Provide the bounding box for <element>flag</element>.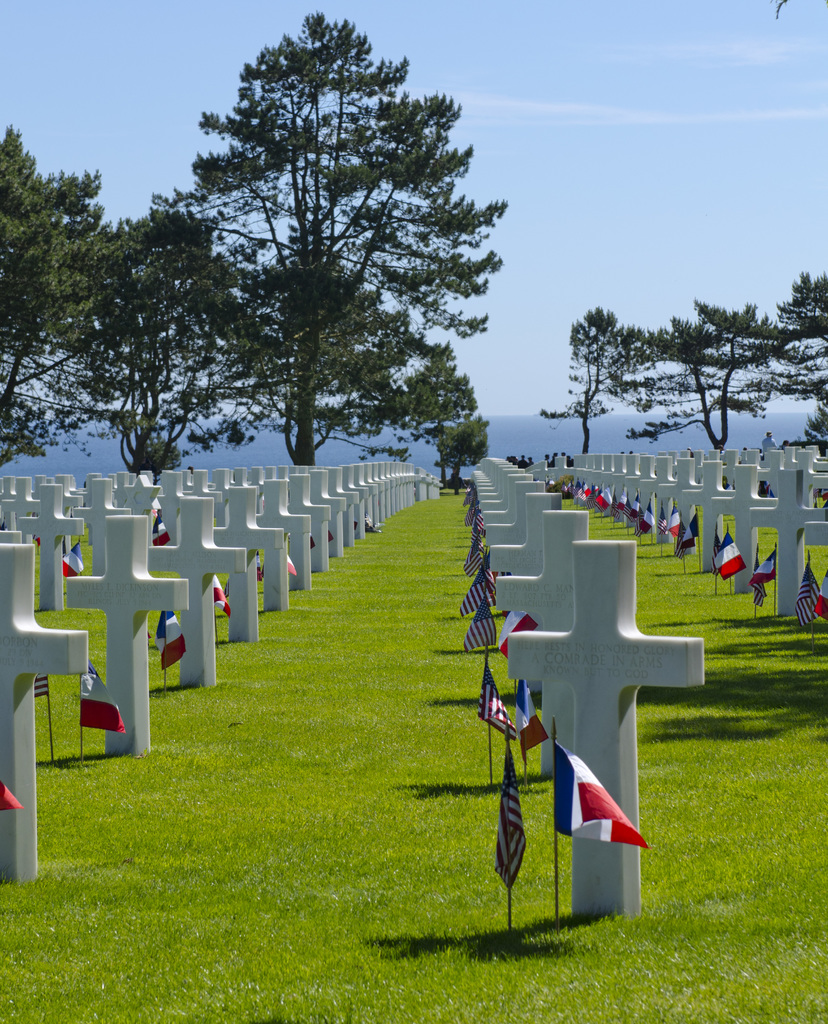
pyautogui.locateOnScreen(514, 675, 552, 753).
